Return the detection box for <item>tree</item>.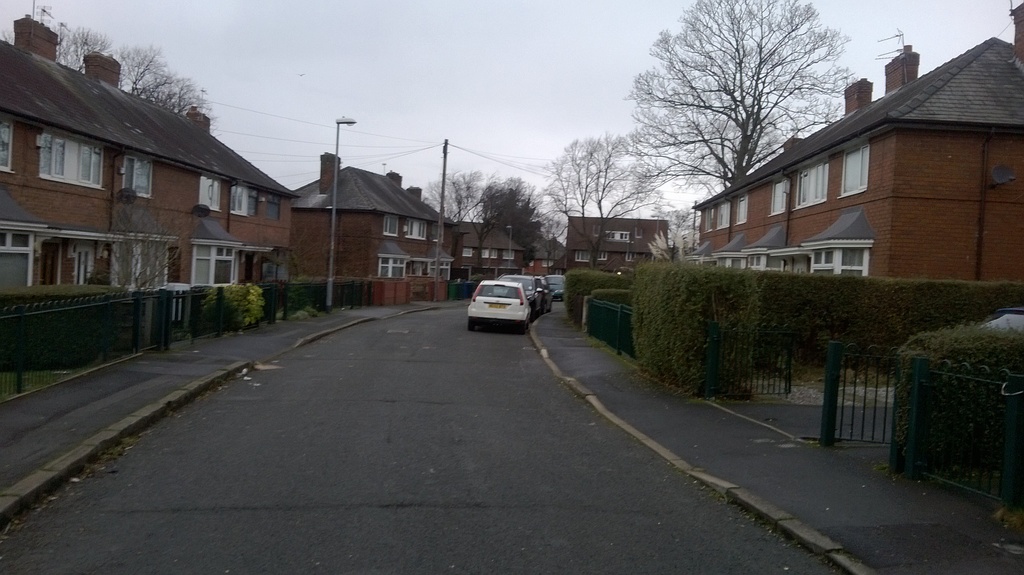
425:167:476:216.
